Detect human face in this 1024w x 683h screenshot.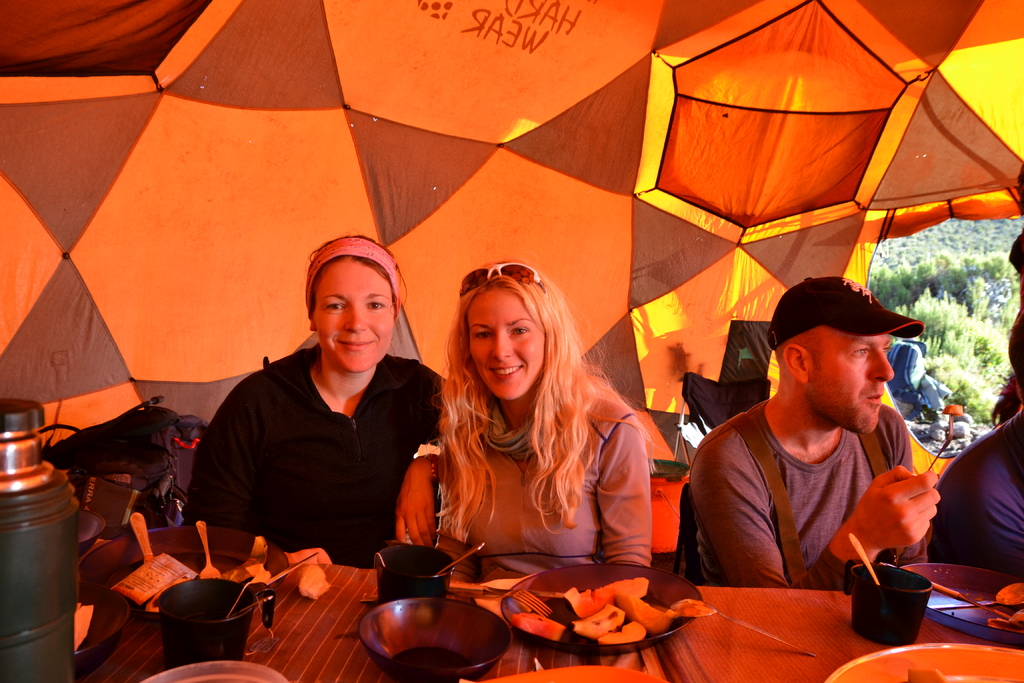
Detection: detection(804, 324, 899, 439).
